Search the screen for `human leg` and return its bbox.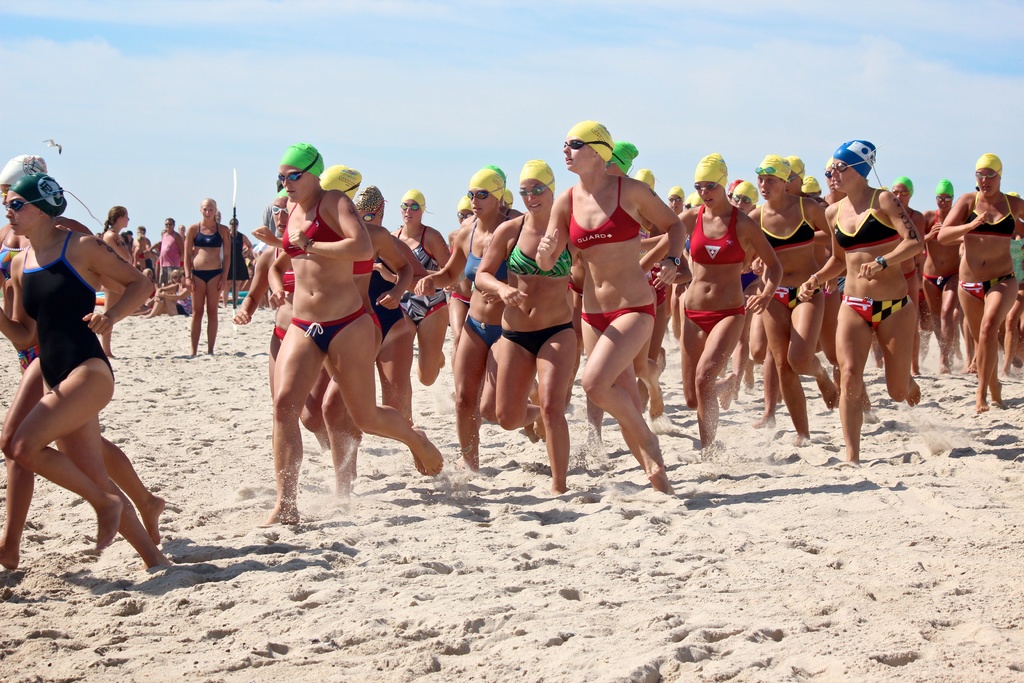
Found: 751,317,765,361.
